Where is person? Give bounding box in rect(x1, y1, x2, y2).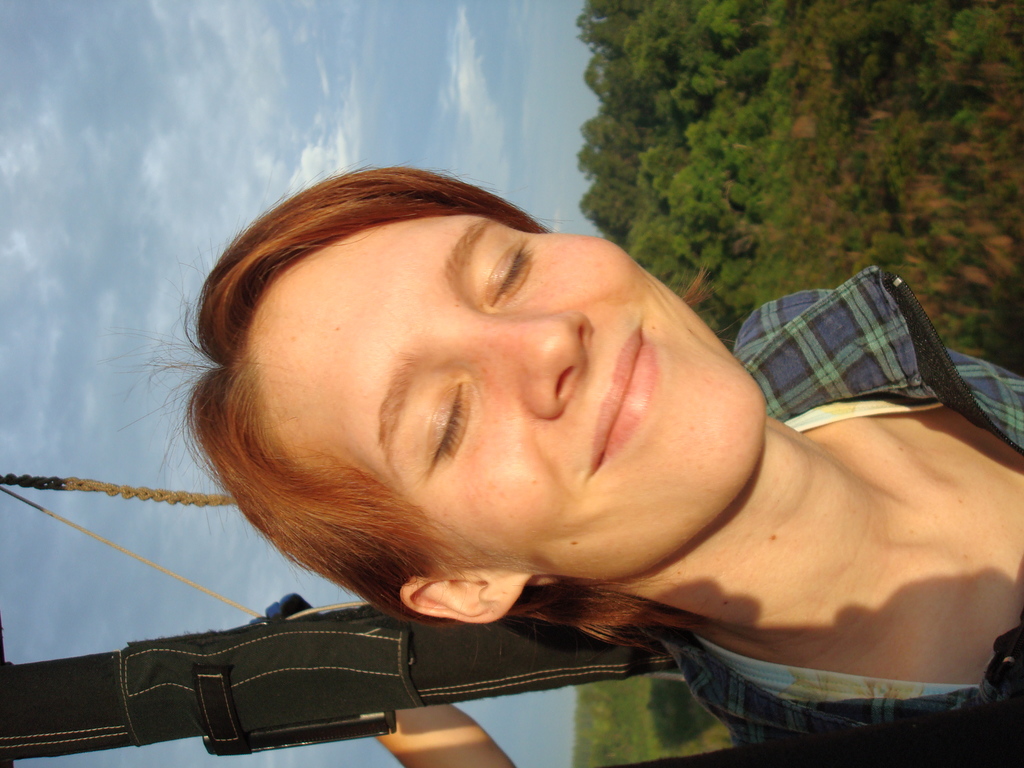
rect(186, 161, 1023, 767).
